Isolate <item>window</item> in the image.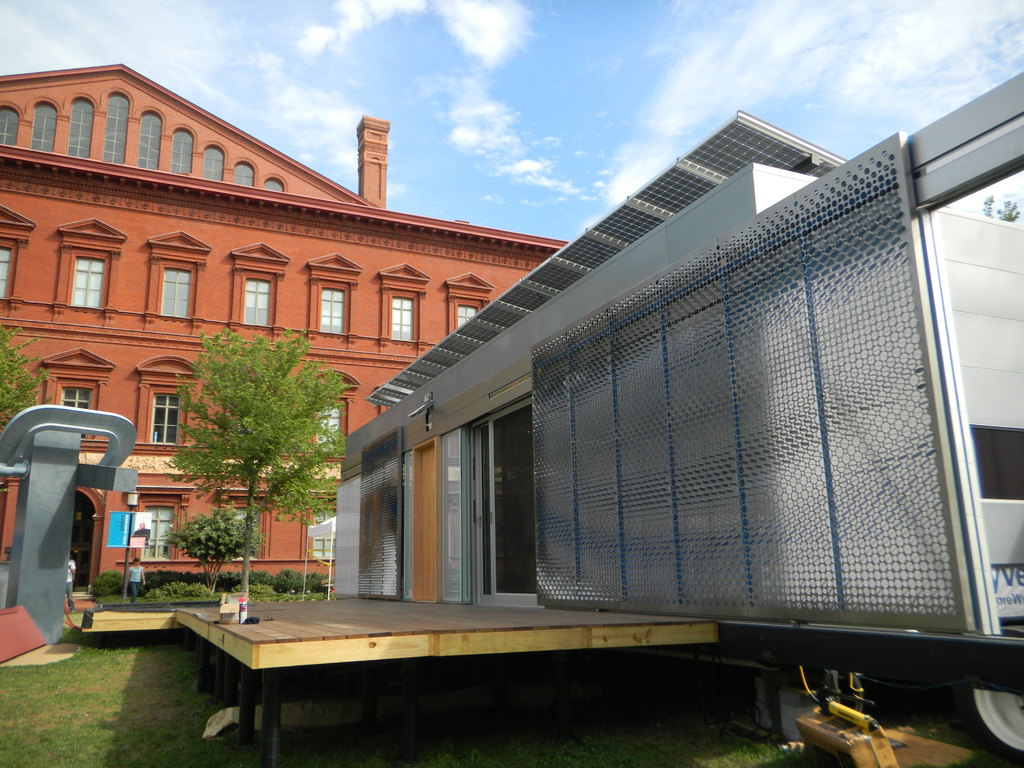
Isolated region: 228:483:268:565.
